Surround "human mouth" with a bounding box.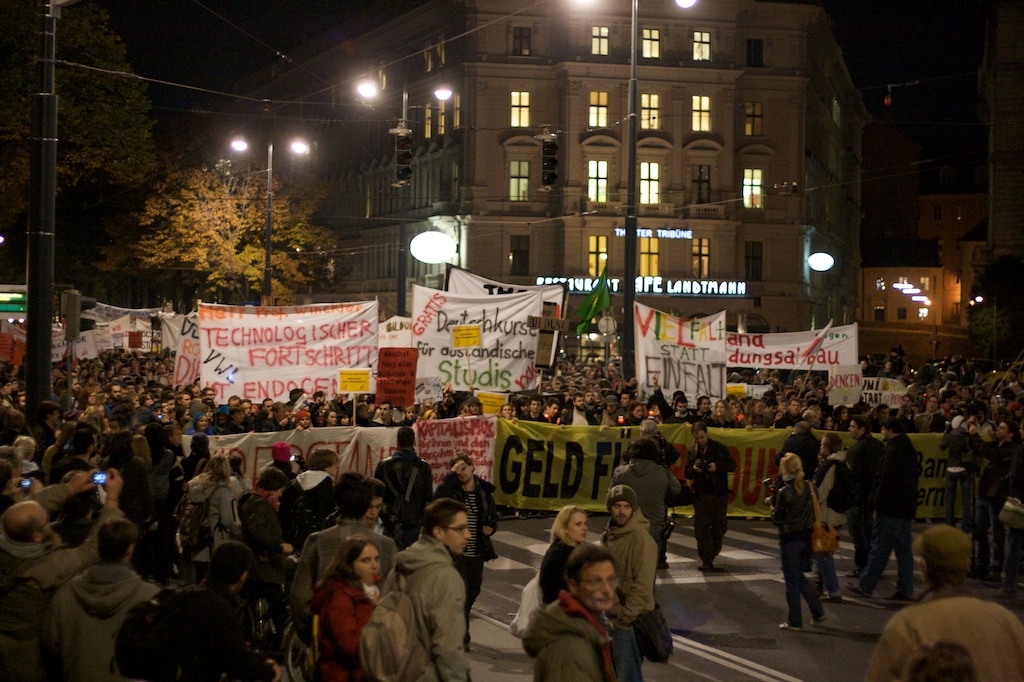
370 569 379 577.
